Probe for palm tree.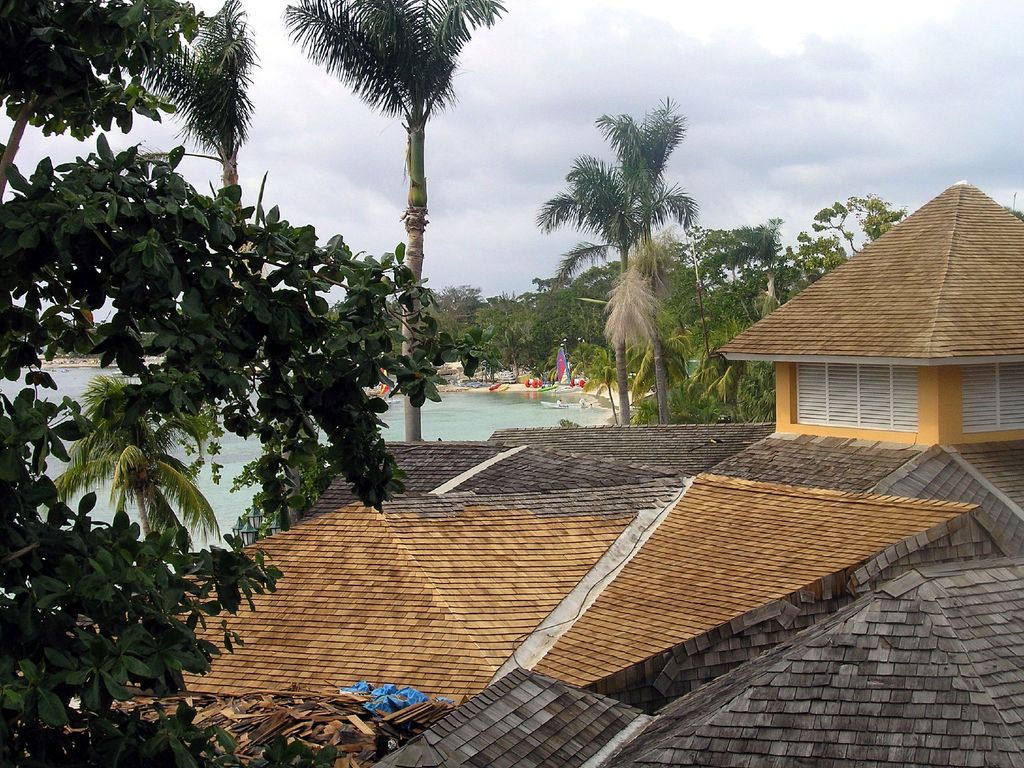
Probe result: (523,154,703,430).
